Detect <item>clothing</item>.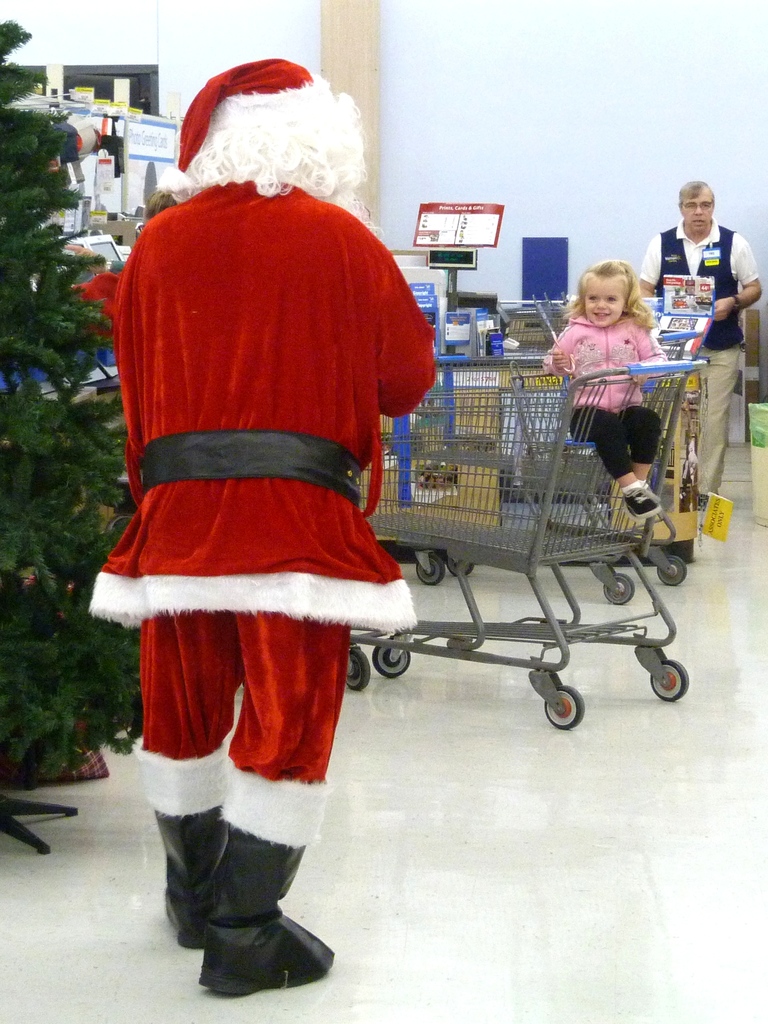
Detected at <bbox>638, 218, 767, 501</bbox>.
